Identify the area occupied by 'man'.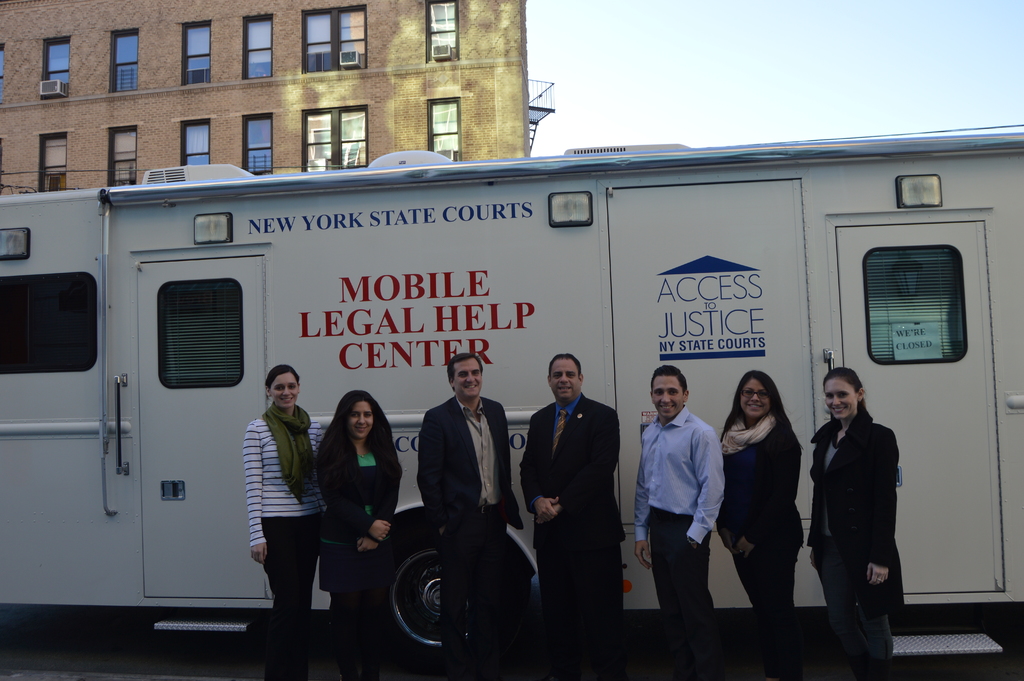
Area: left=420, top=352, right=513, bottom=680.
